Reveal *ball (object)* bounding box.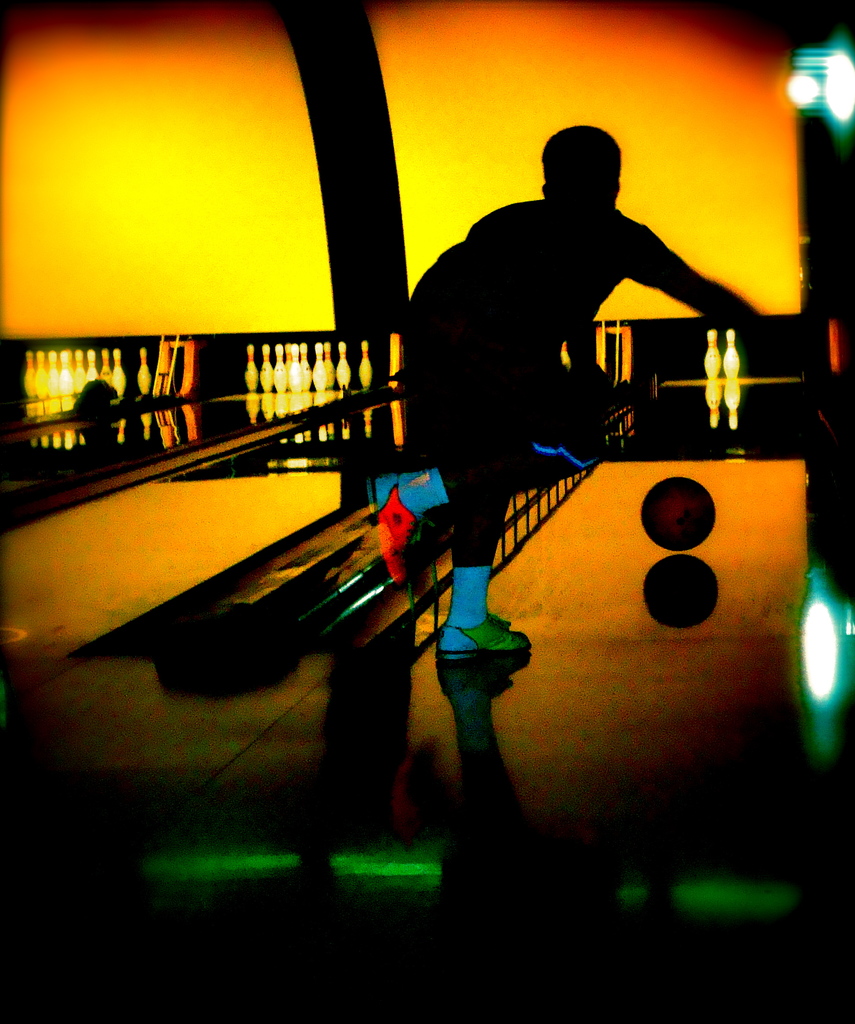
Revealed: locate(640, 478, 721, 550).
